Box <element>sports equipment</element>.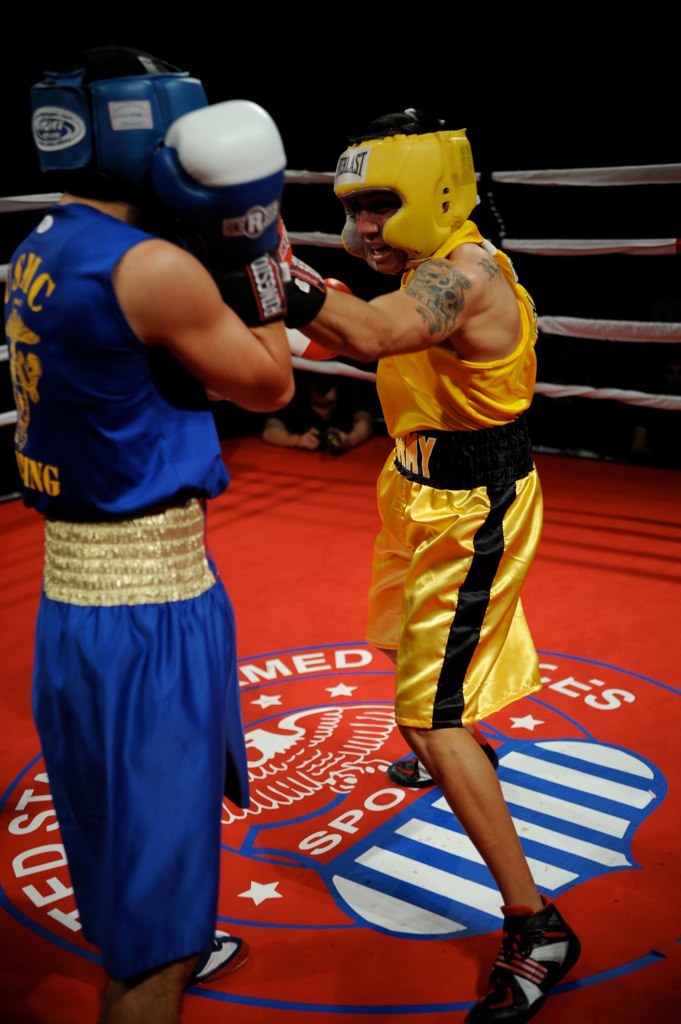
bbox=[337, 111, 479, 262].
